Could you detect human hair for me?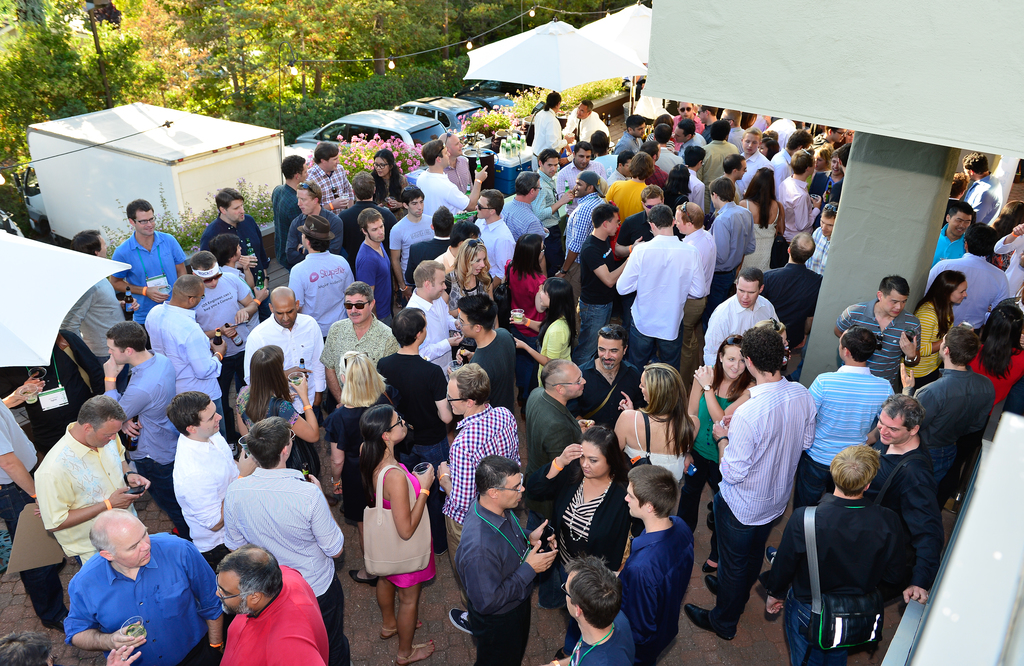
Detection result: Rect(174, 274, 204, 296).
